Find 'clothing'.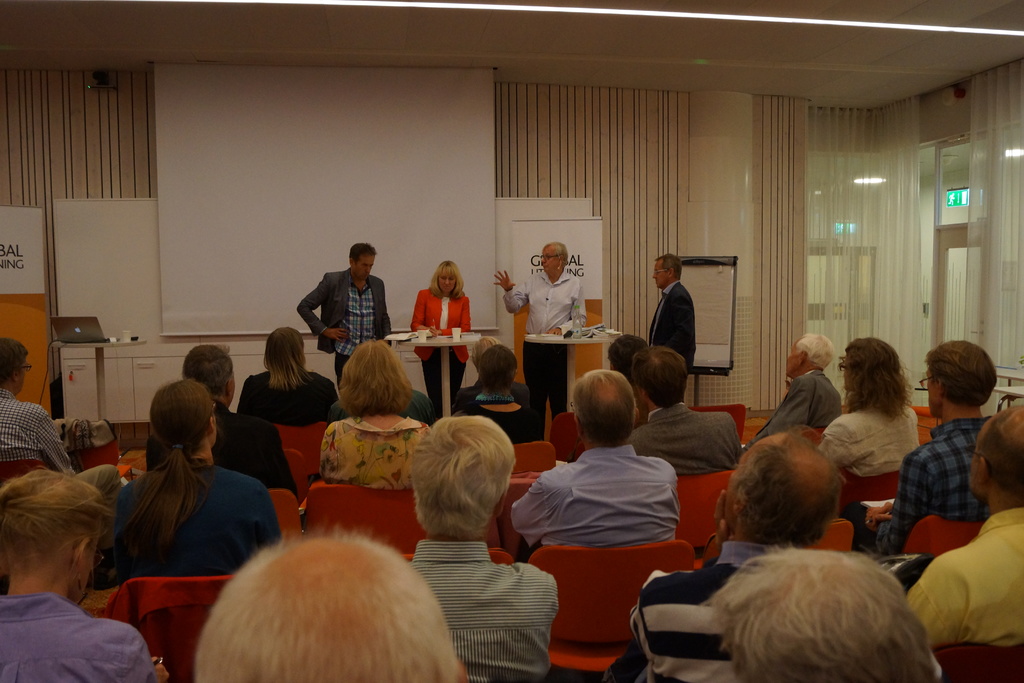
{"left": 902, "top": 509, "right": 1023, "bottom": 650}.
